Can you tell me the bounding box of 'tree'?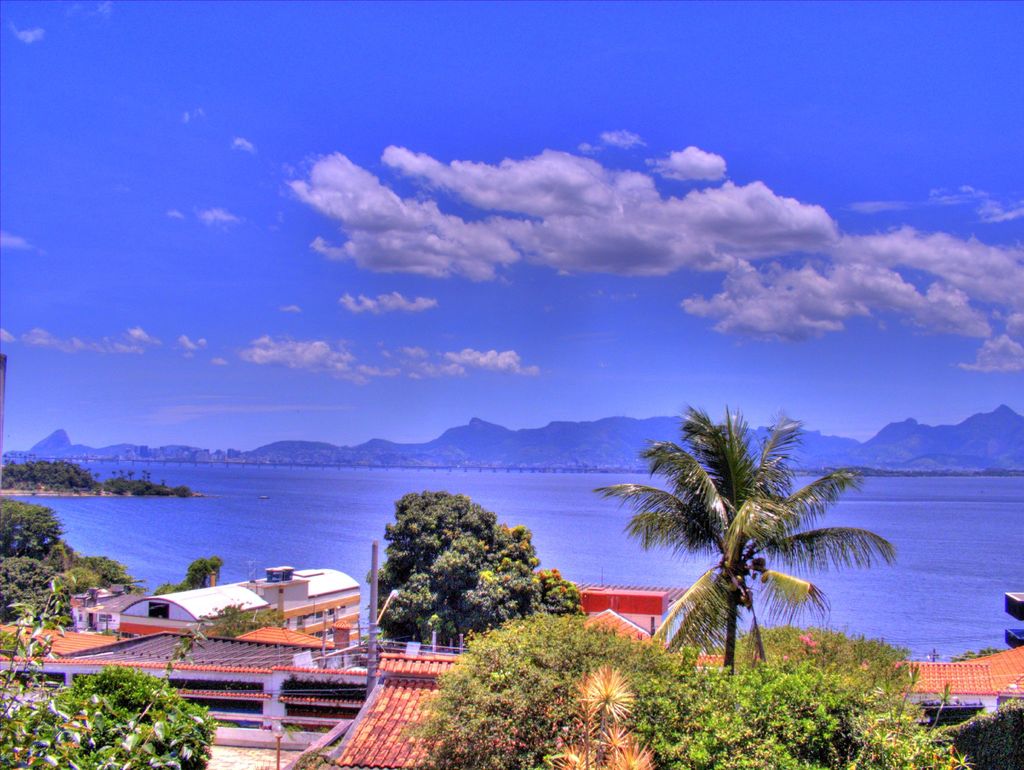
[0, 573, 221, 769].
